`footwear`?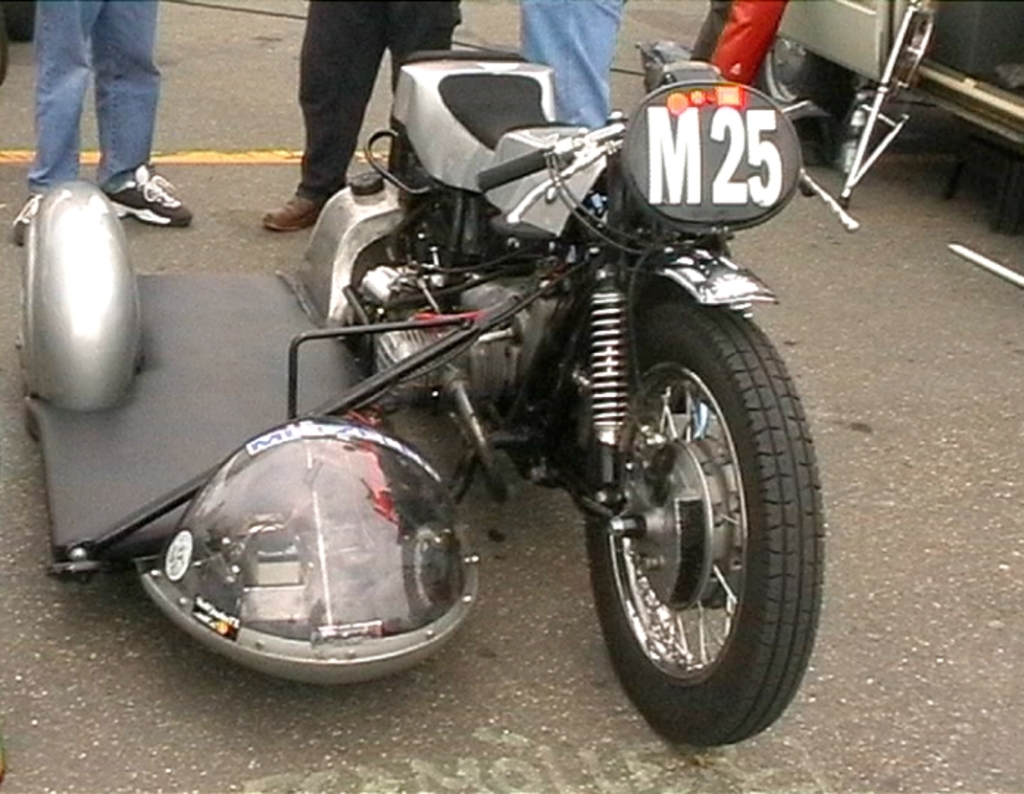
260,194,321,235
